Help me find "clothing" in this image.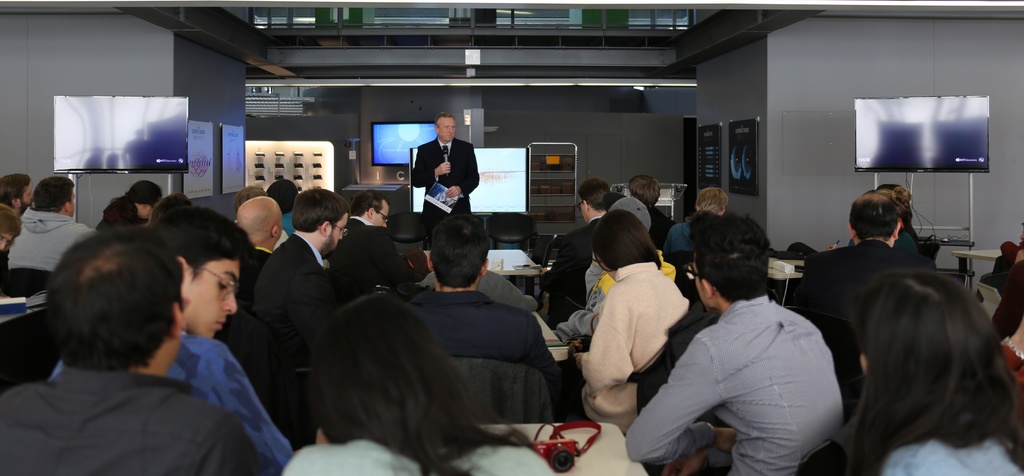
Found it: l=283, t=208, r=293, b=236.
